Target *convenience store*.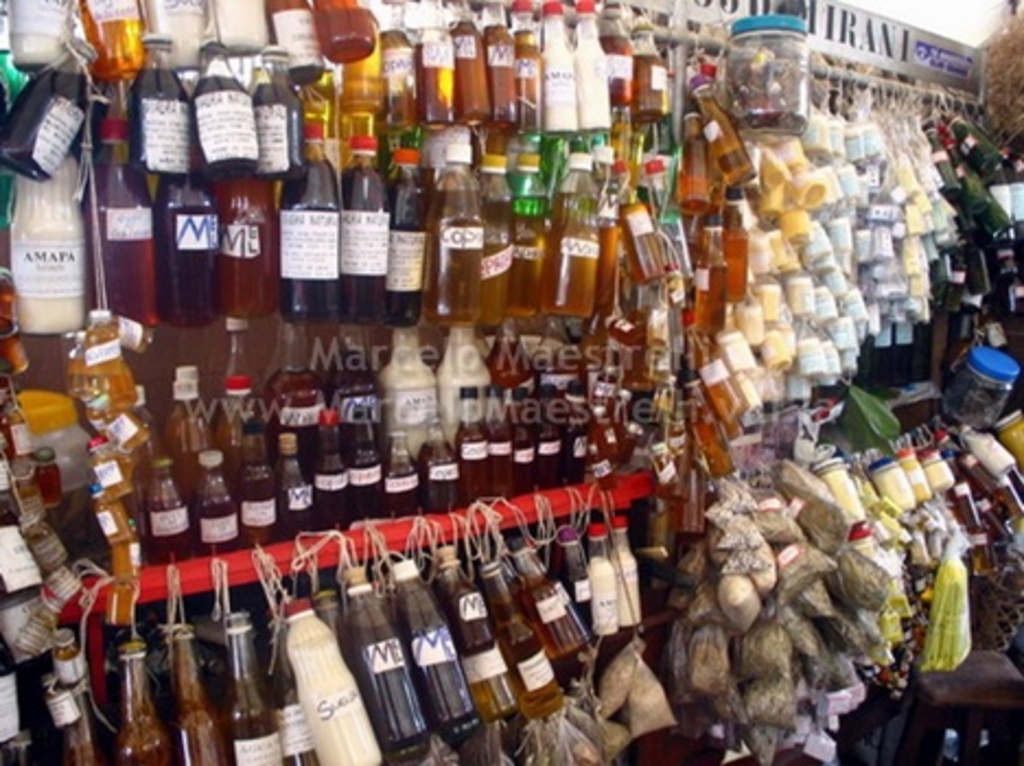
Target region: box(0, 0, 1013, 759).
